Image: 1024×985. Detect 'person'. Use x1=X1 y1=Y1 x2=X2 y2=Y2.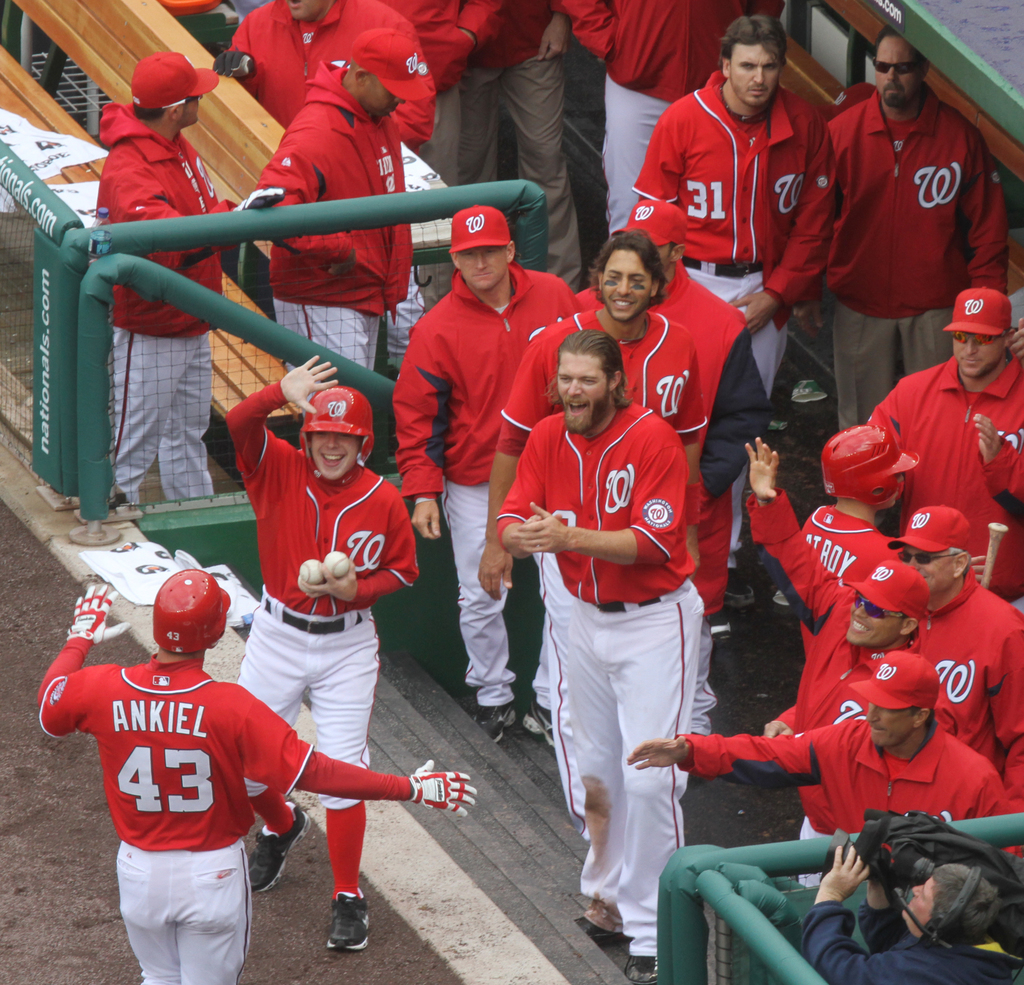
x1=619 y1=648 x2=1023 y2=904.
